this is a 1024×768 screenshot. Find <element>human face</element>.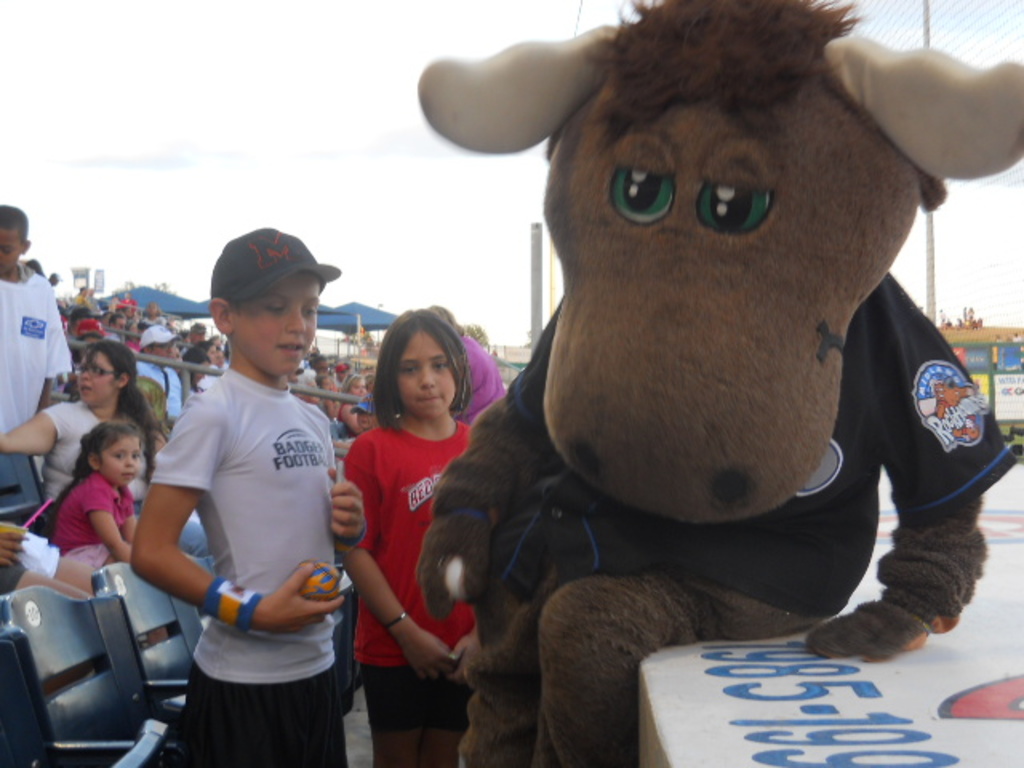
Bounding box: 390, 330, 456, 421.
